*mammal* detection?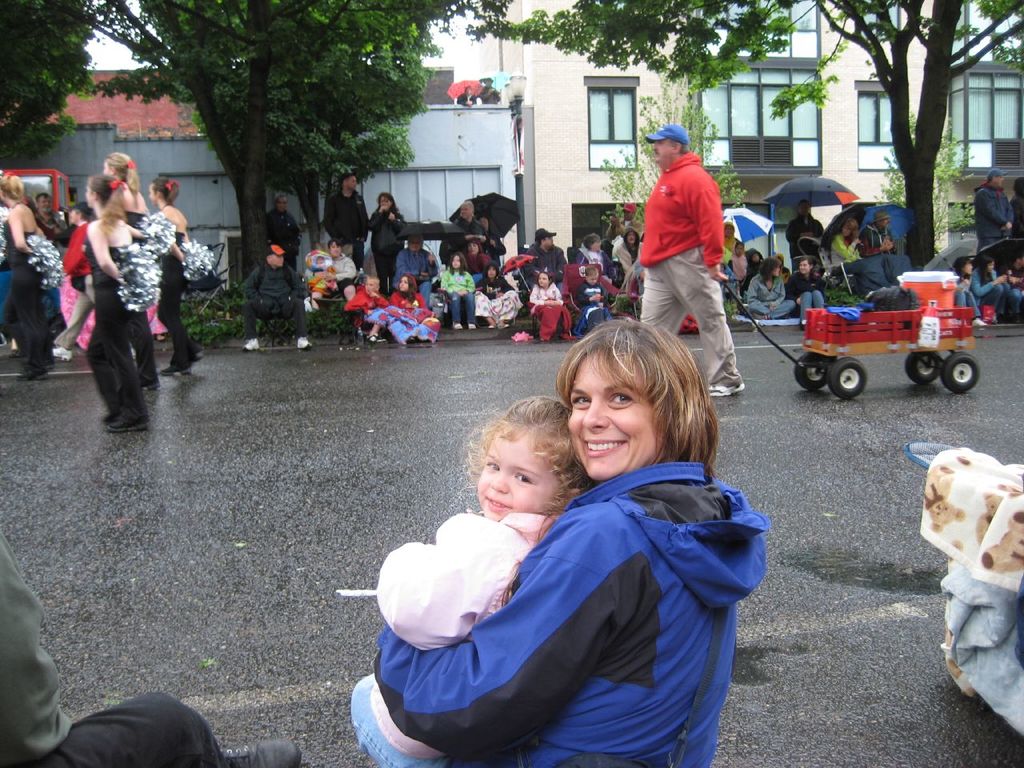
pyautogui.locateOnScreen(464, 238, 490, 276)
